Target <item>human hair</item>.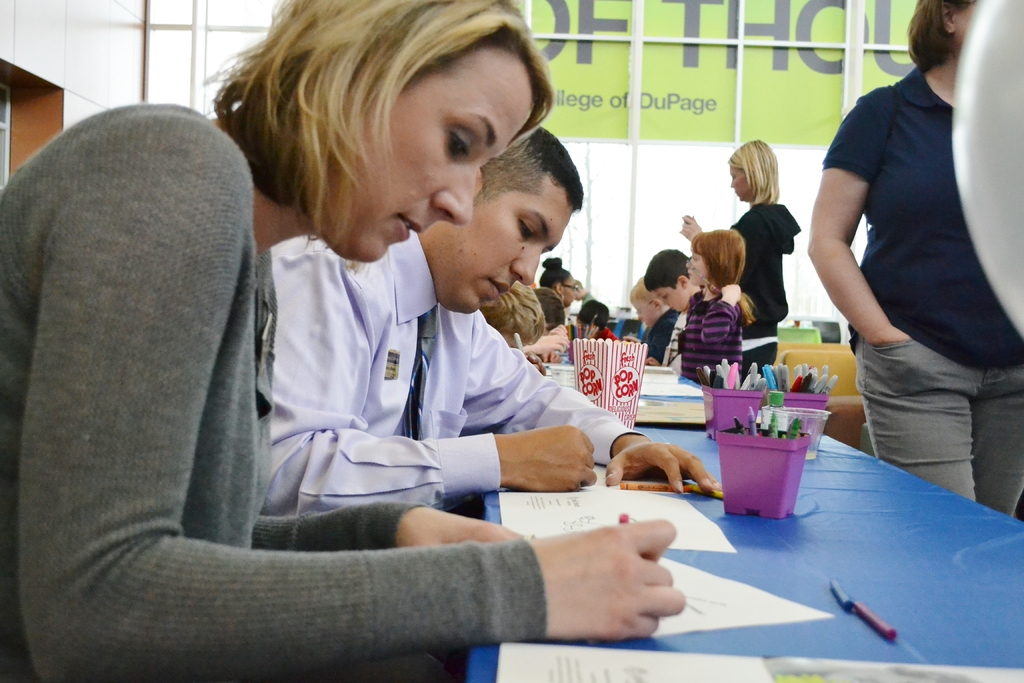
Target region: [left=576, top=299, right=610, bottom=332].
